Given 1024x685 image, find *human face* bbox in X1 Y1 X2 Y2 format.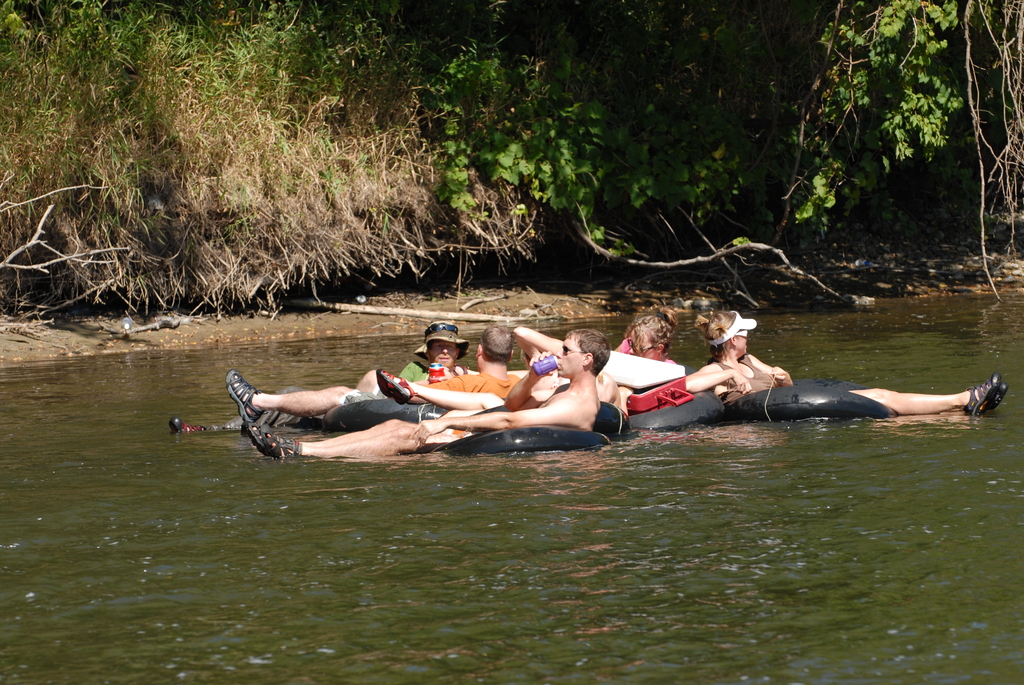
739 329 749 358.
